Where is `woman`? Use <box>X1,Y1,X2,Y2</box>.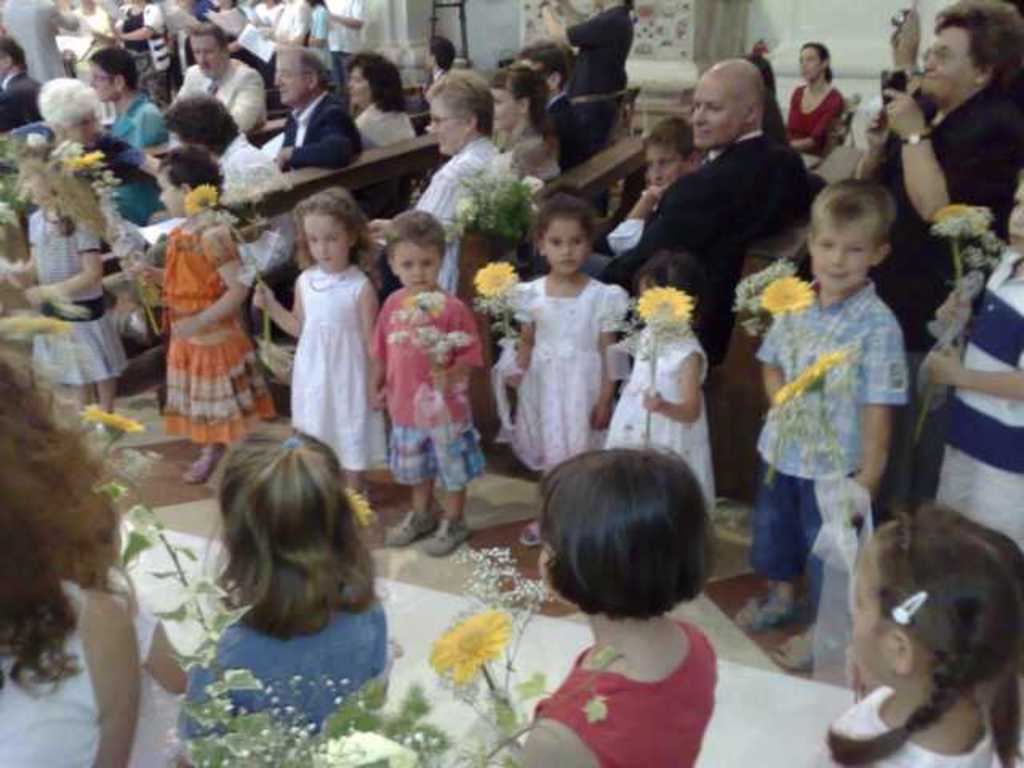
<box>363,69,515,296</box>.
